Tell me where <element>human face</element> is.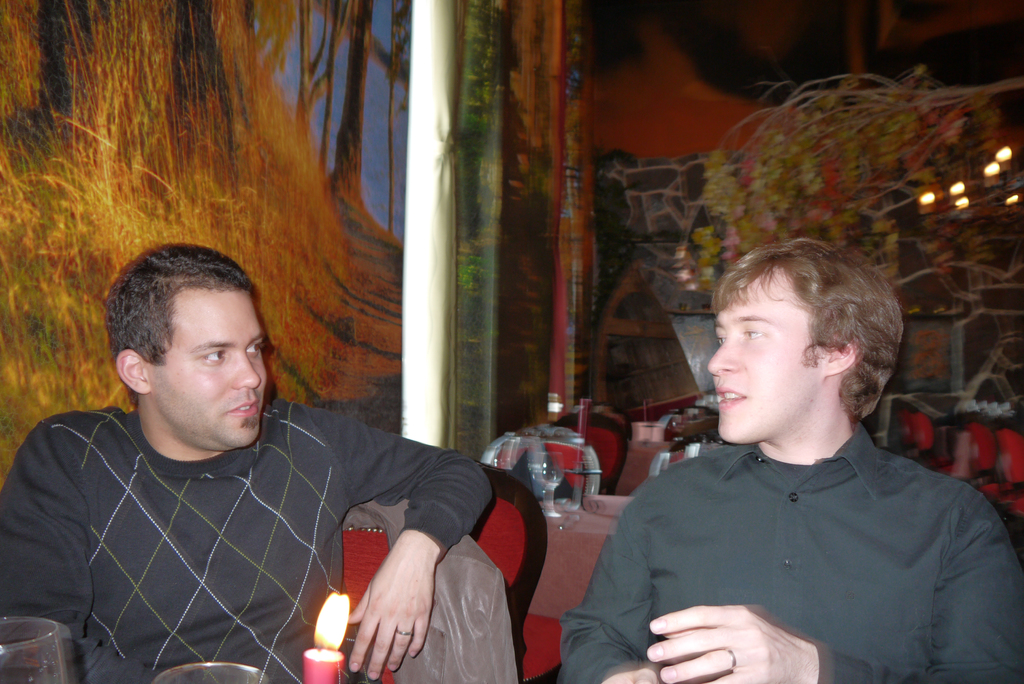
<element>human face</element> is at (left=117, top=268, right=269, bottom=463).
